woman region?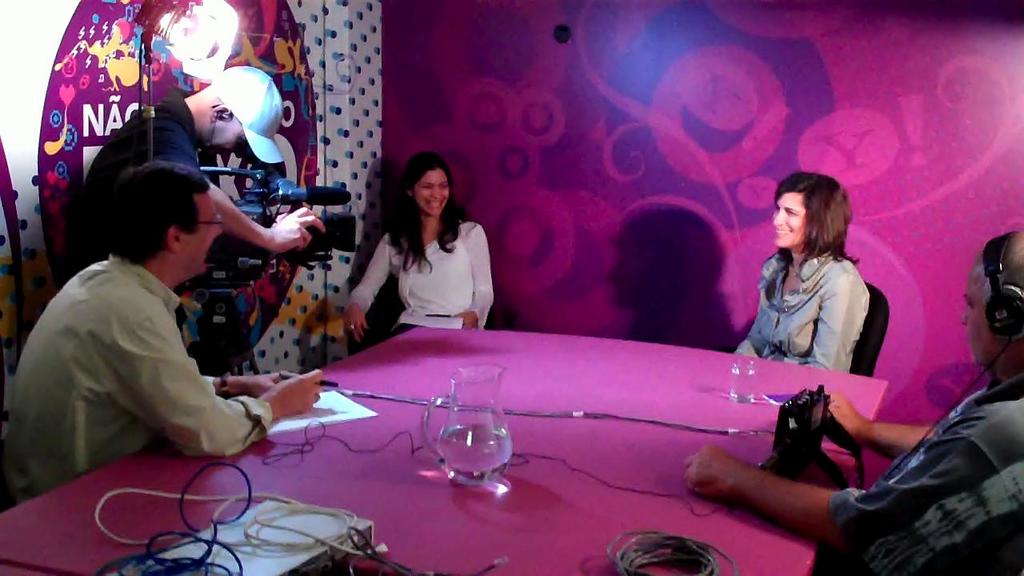
{"x1": 730, "y1": 162, "x2": 899, "y2": 390}
